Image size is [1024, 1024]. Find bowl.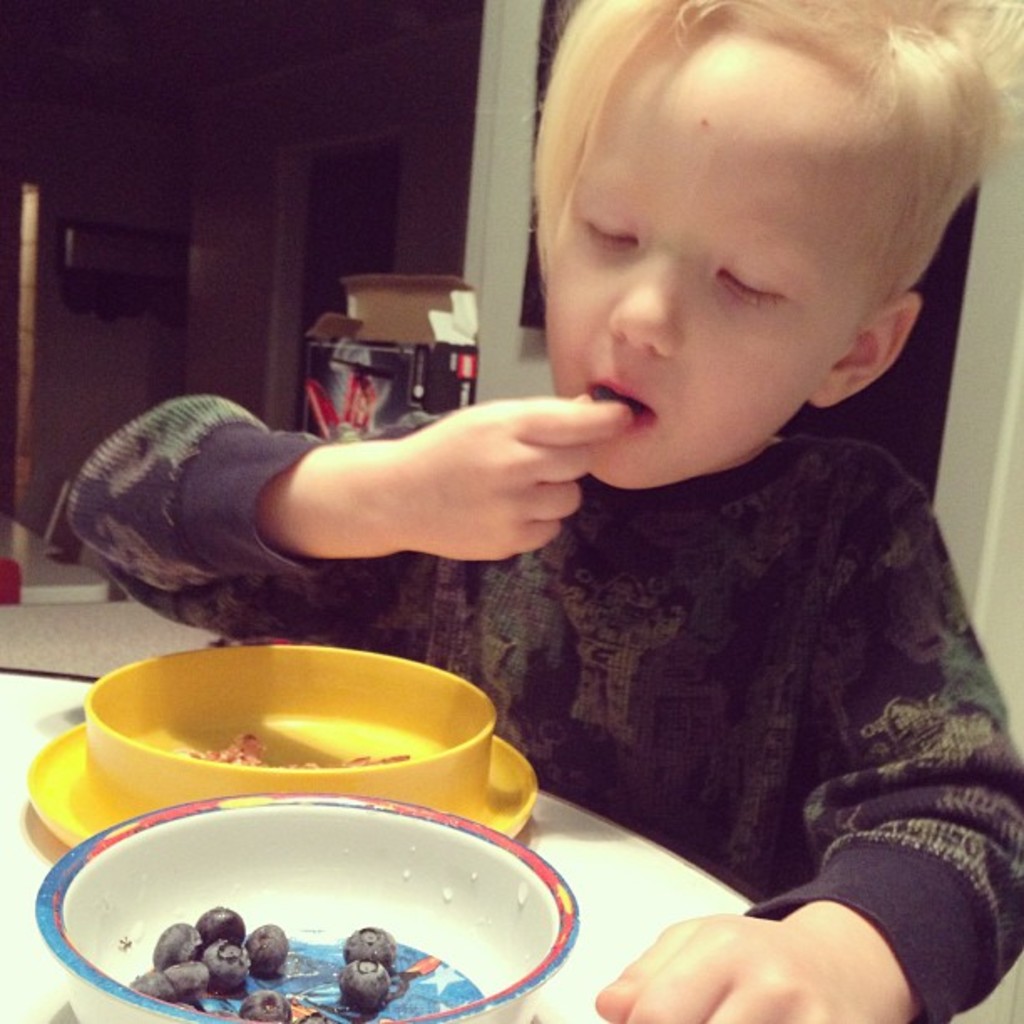
[28,644,539,838].
